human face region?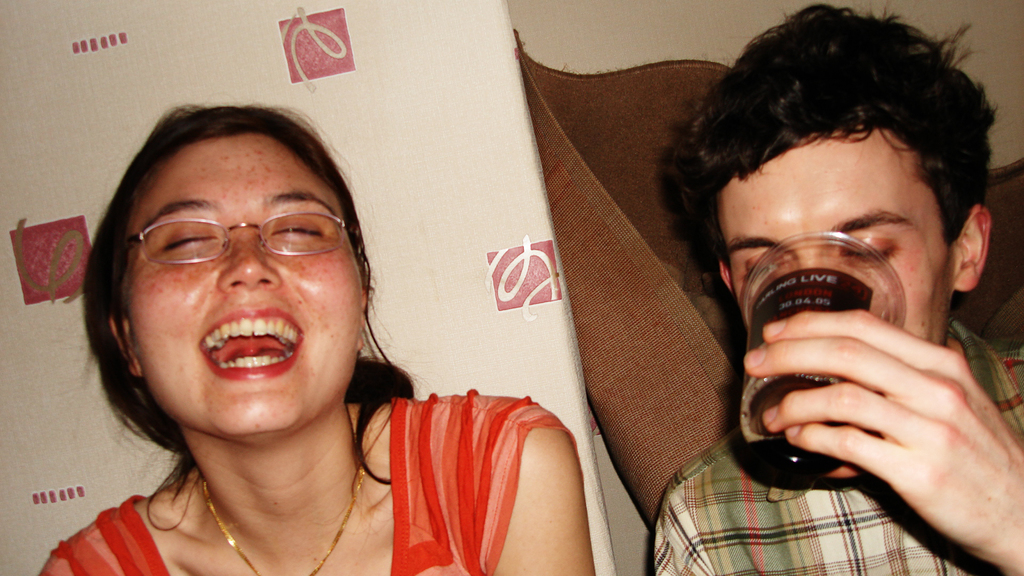
{"left": 121, "top": 132, "right": 362, "bottom": 448}
